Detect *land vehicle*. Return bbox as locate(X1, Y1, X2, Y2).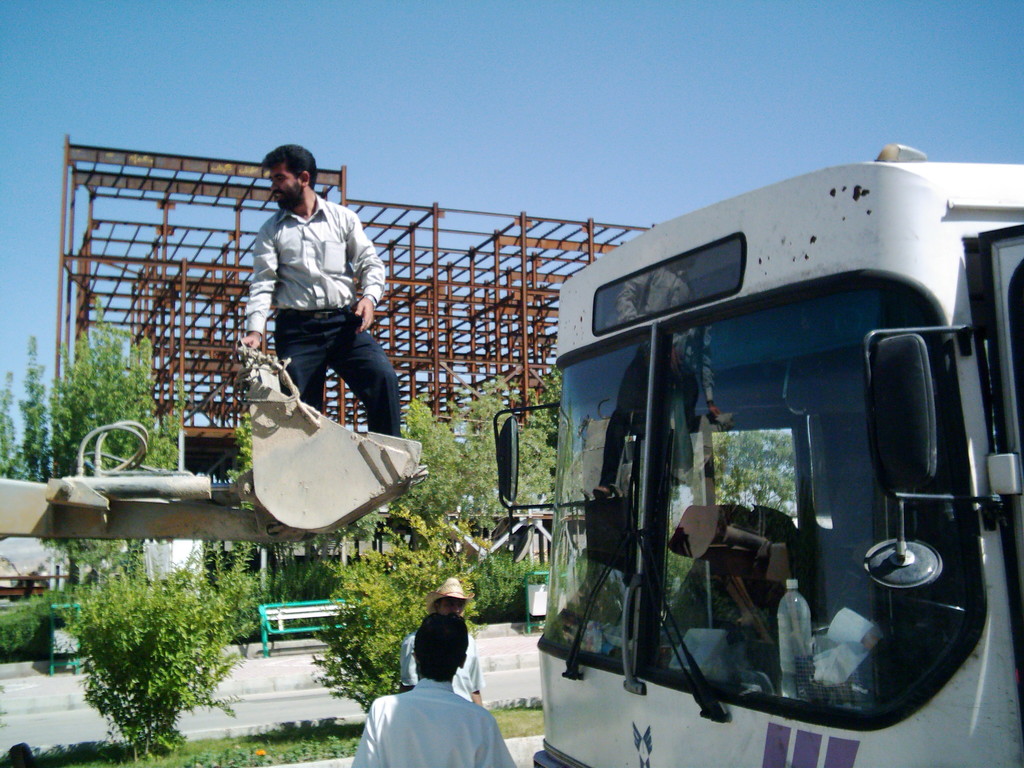
locate(511, 173, 1020, 767).
